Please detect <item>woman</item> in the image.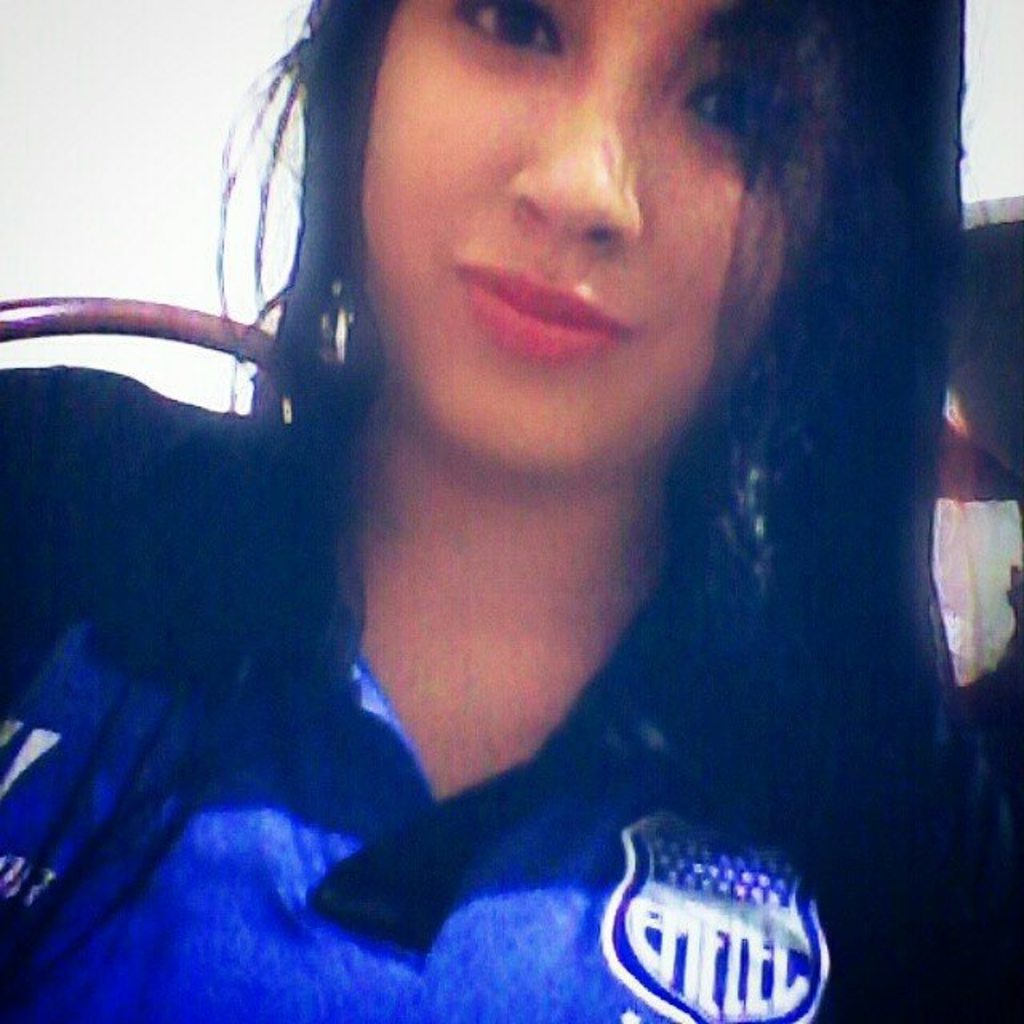
x1=0 y1=0 x2=1022 y2=1022.
